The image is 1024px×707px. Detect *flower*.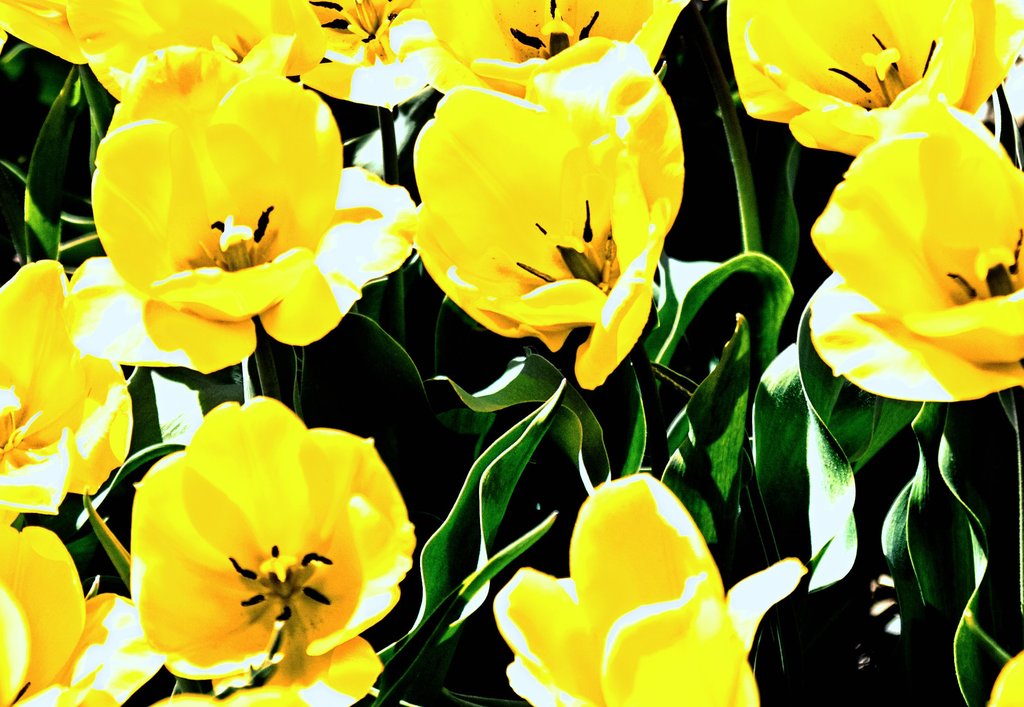
Detection: (left=724, top=0, right=1023, bottom=163).
